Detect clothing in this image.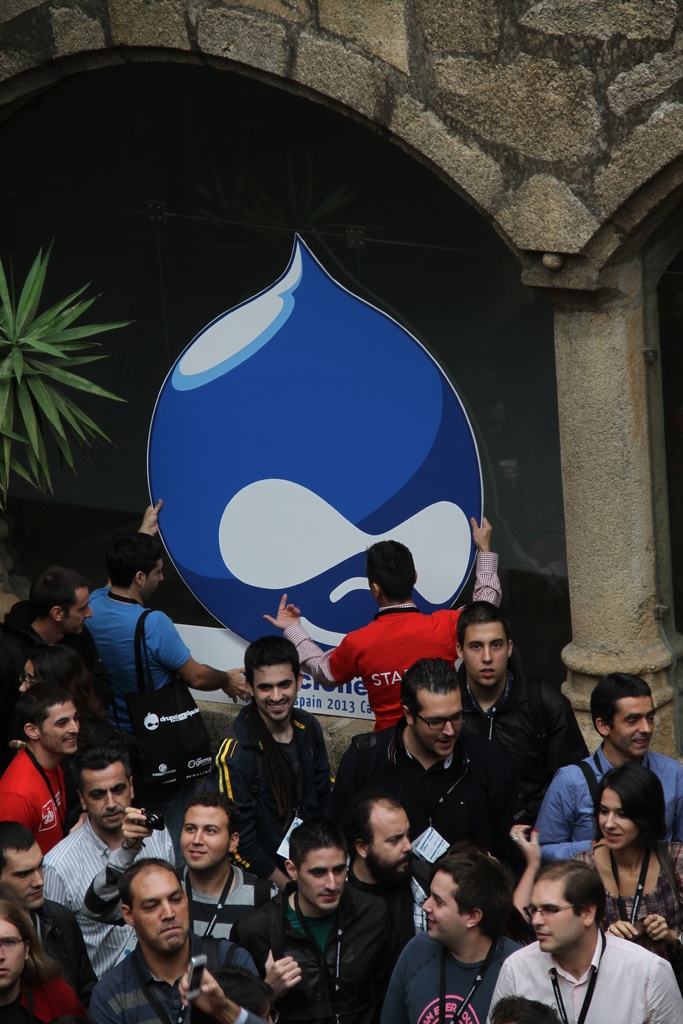
Detection: box(0, 596, 92, 682).
